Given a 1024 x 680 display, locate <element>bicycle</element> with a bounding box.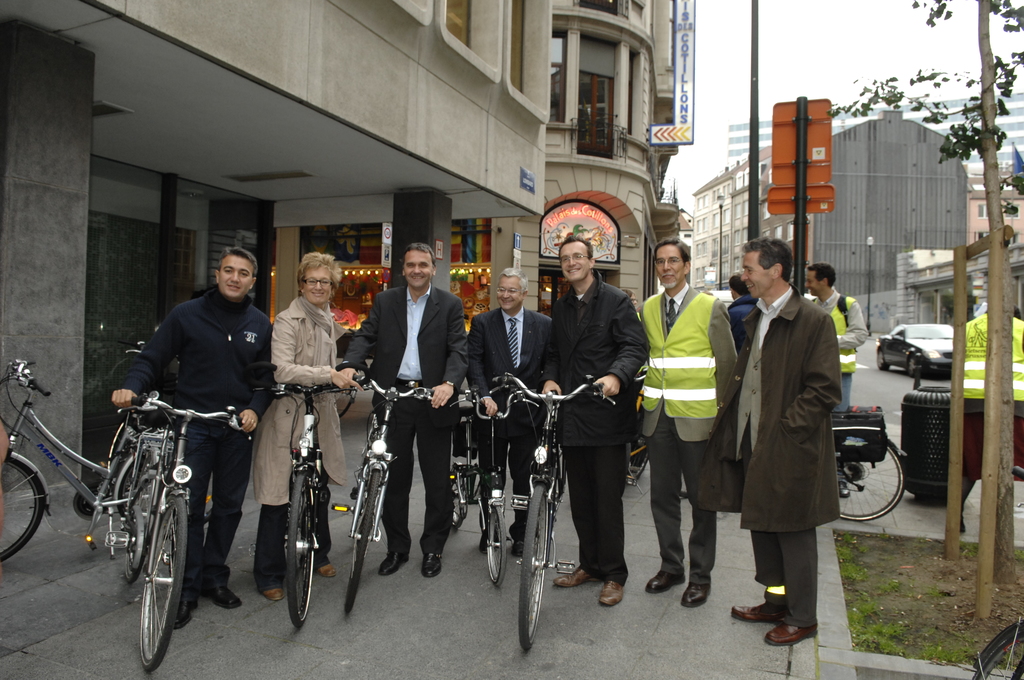
Located: 0/357/213/569.
